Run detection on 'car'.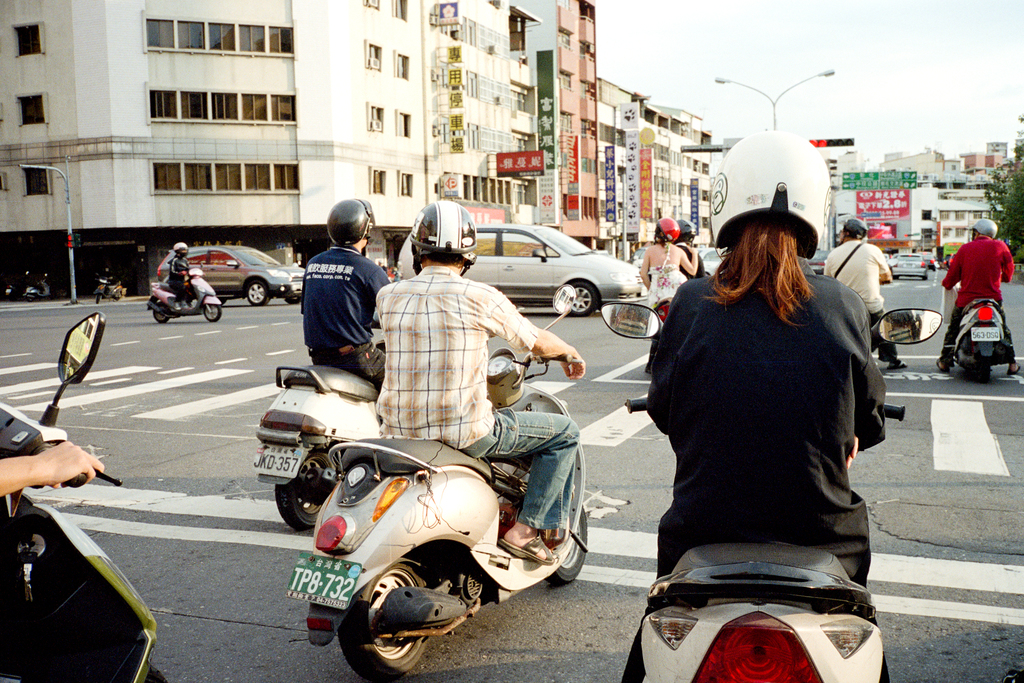
Result: pyautogui.locateOnScreen(633, 248, 643, 269).
